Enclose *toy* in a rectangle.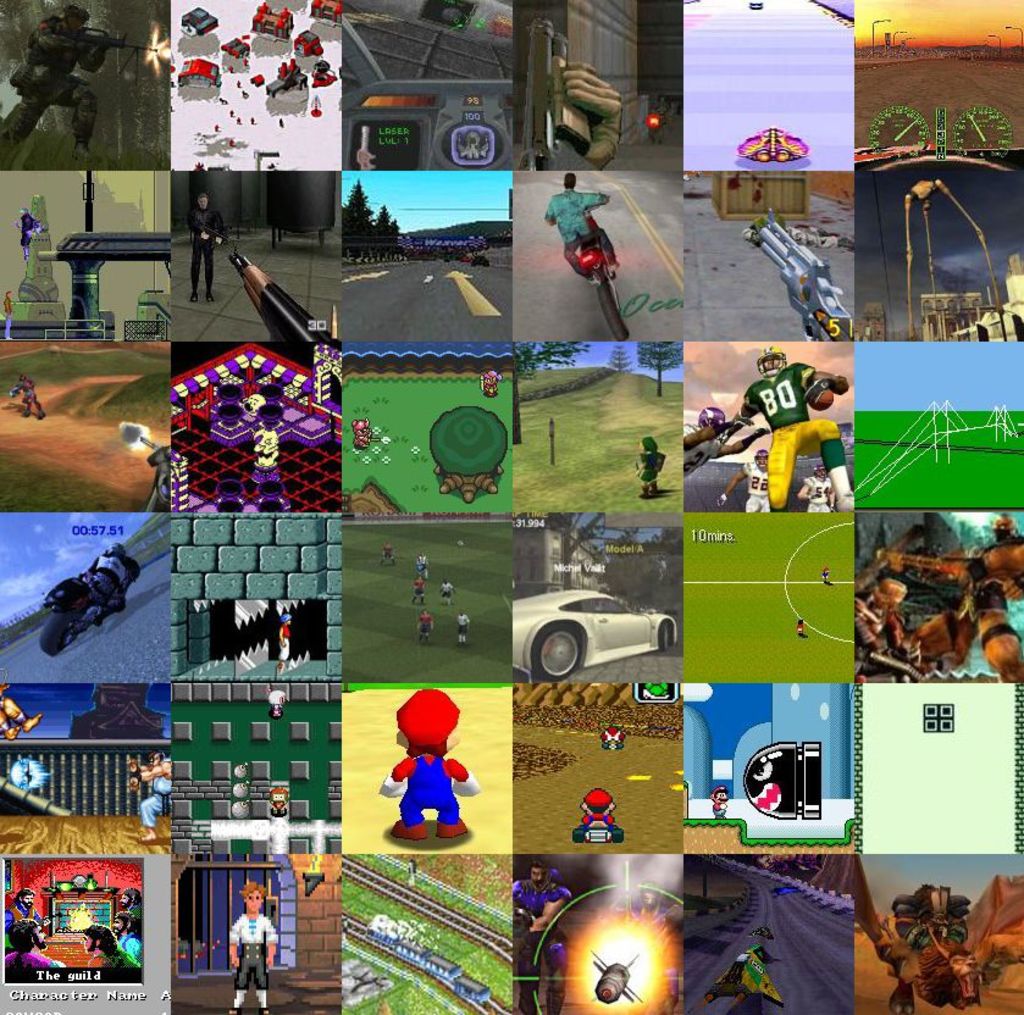
select_region(547, 177, 618, 287).
